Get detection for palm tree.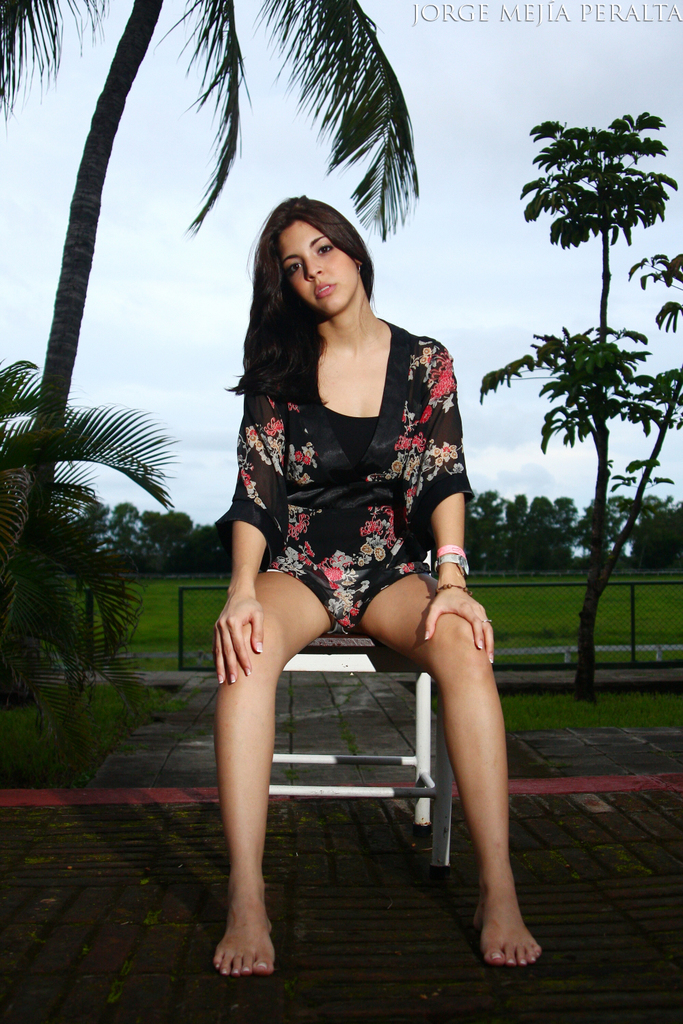
Detection: x1=79, y1=505, x2=195, y2=677.
